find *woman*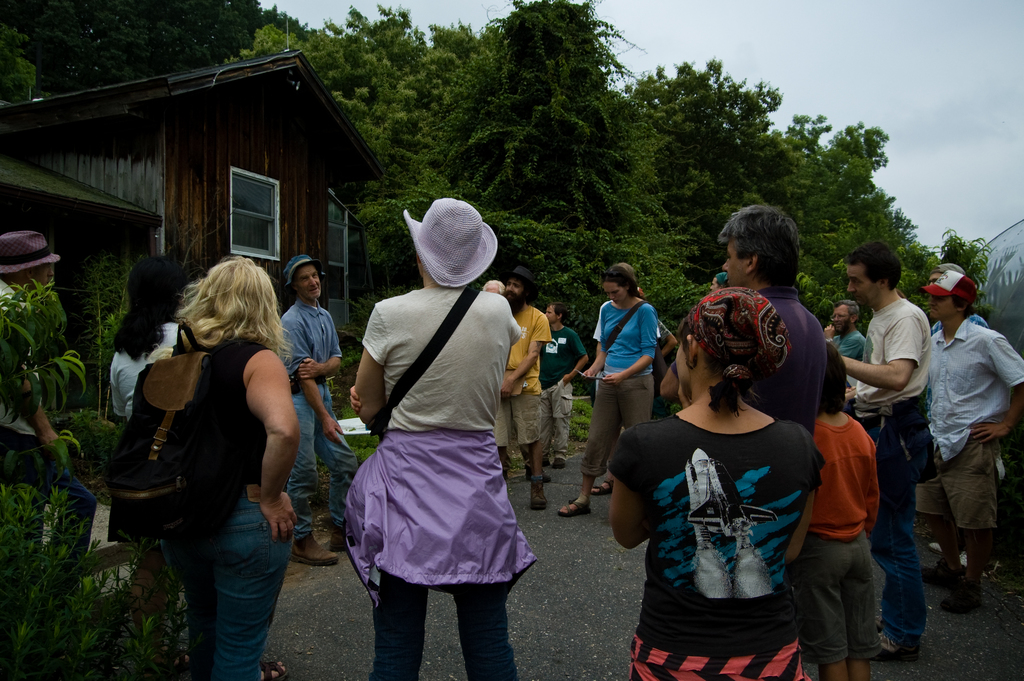
[107, 257, 301, 680]
